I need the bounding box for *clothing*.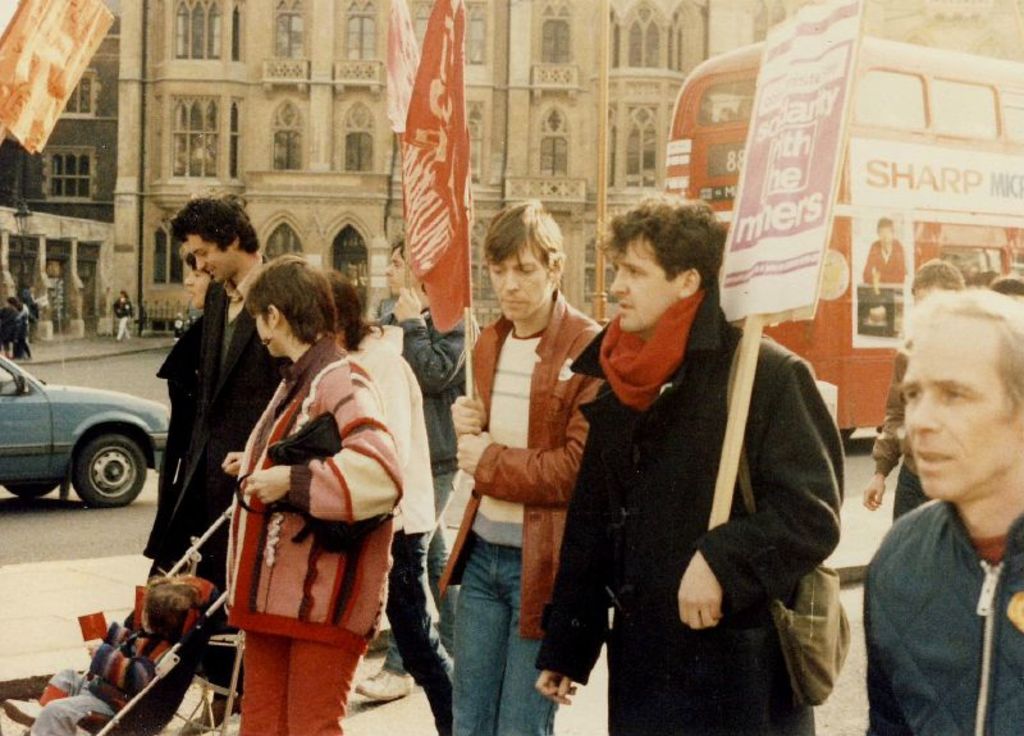
Here it is: 525:284:851:735.
